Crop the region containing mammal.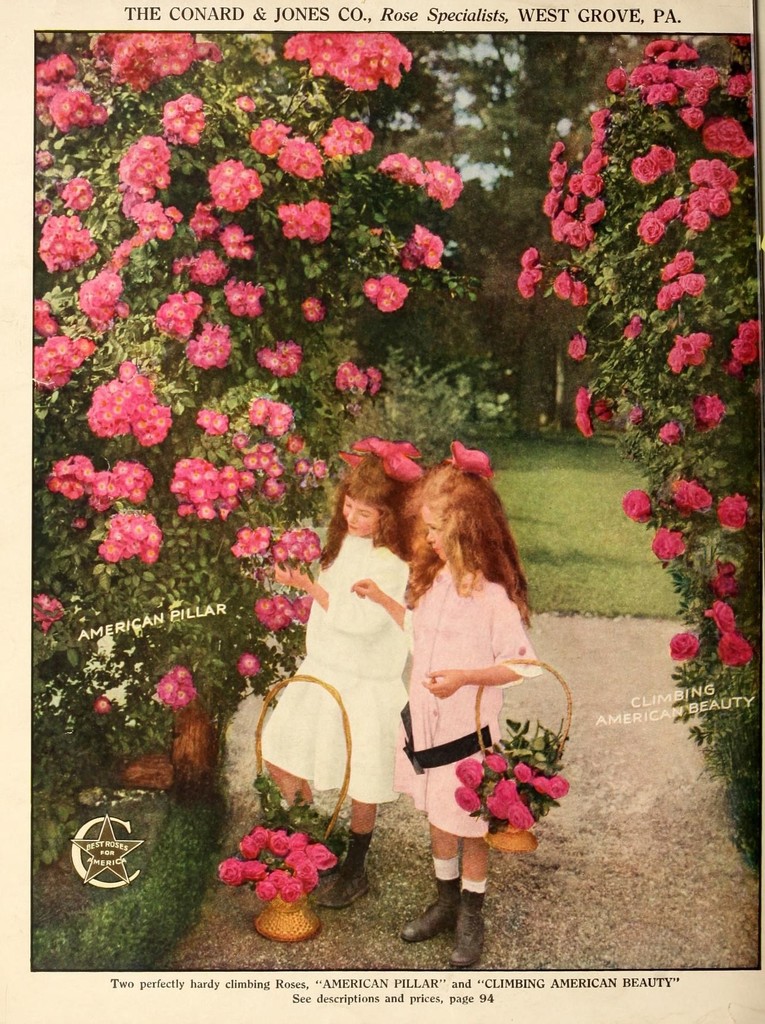
Crop region: region(255, 431, 403, 911).
